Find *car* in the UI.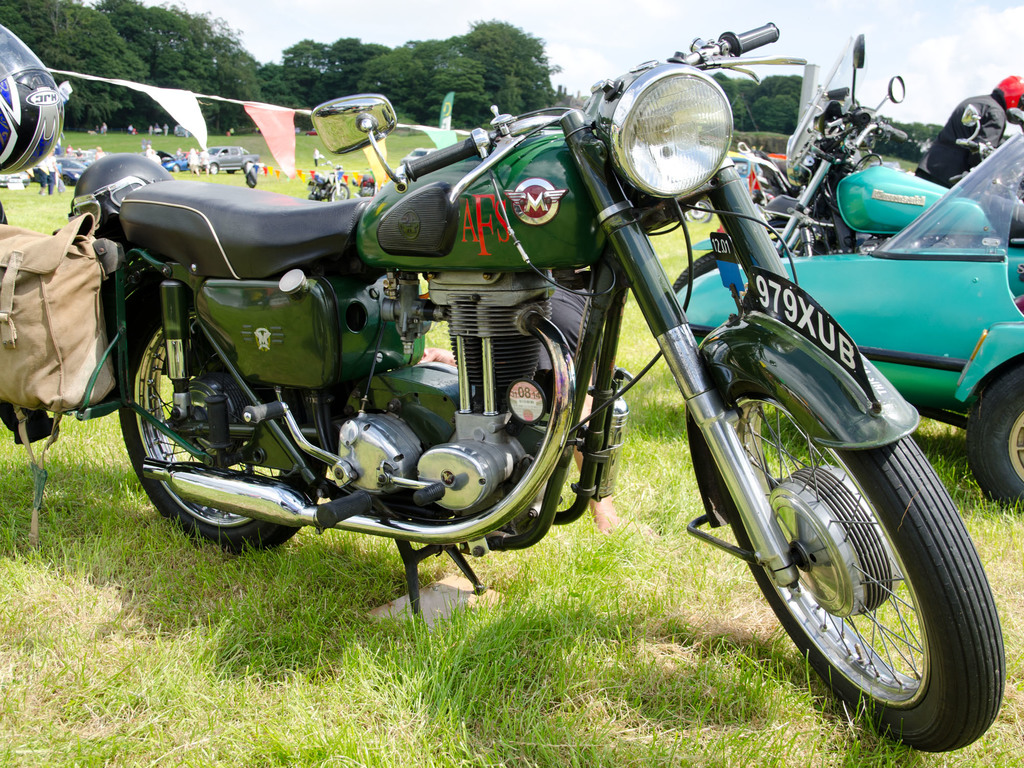
UI element at <bbox>152, 151, 184, 173</bbox>.
